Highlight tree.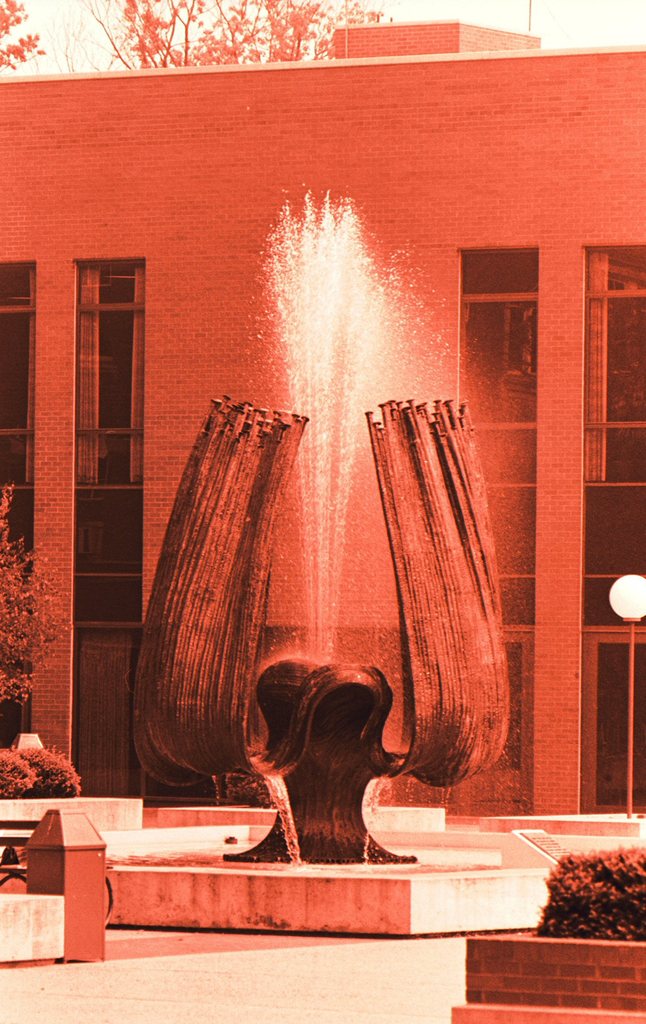
Highlighted region: pyautogui.locateOnScreen(0, 477, 33, 717).
